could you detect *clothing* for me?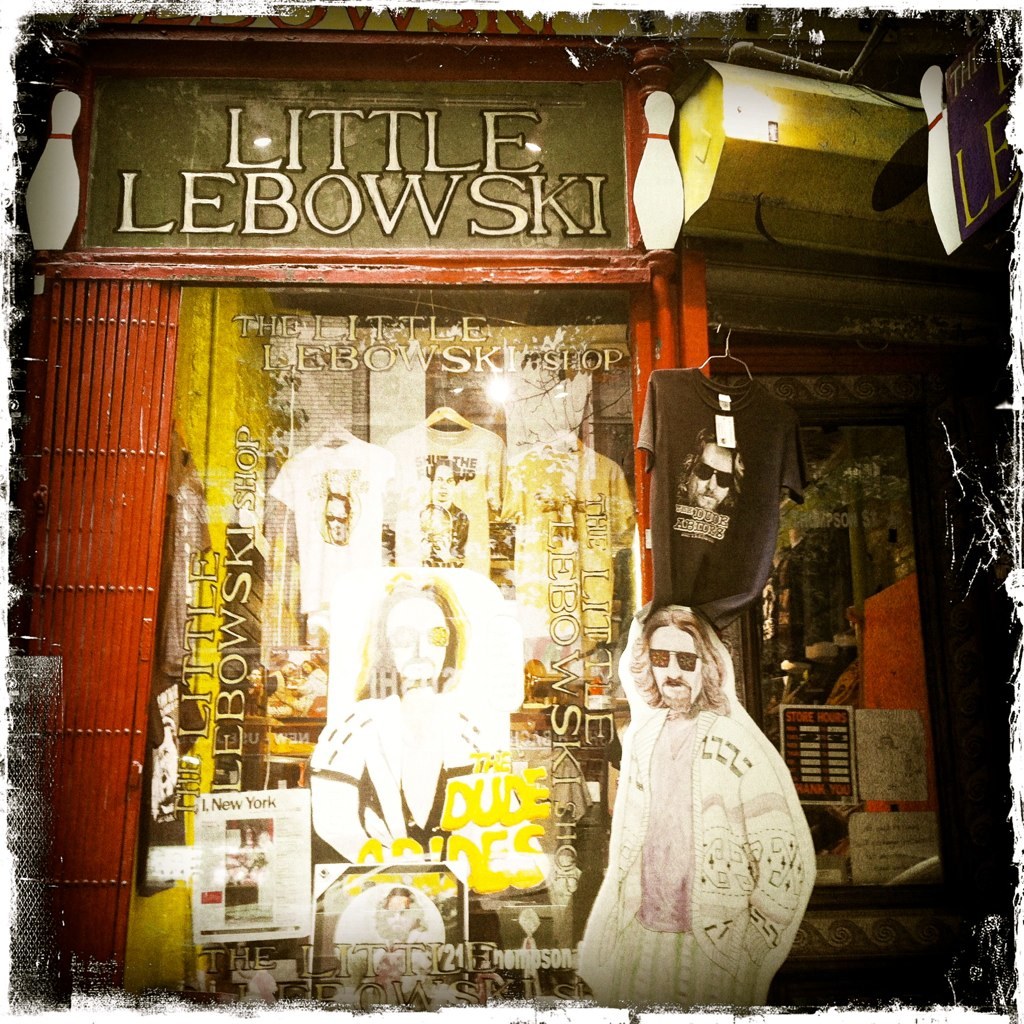
Detection result: 143 675 211 899.
